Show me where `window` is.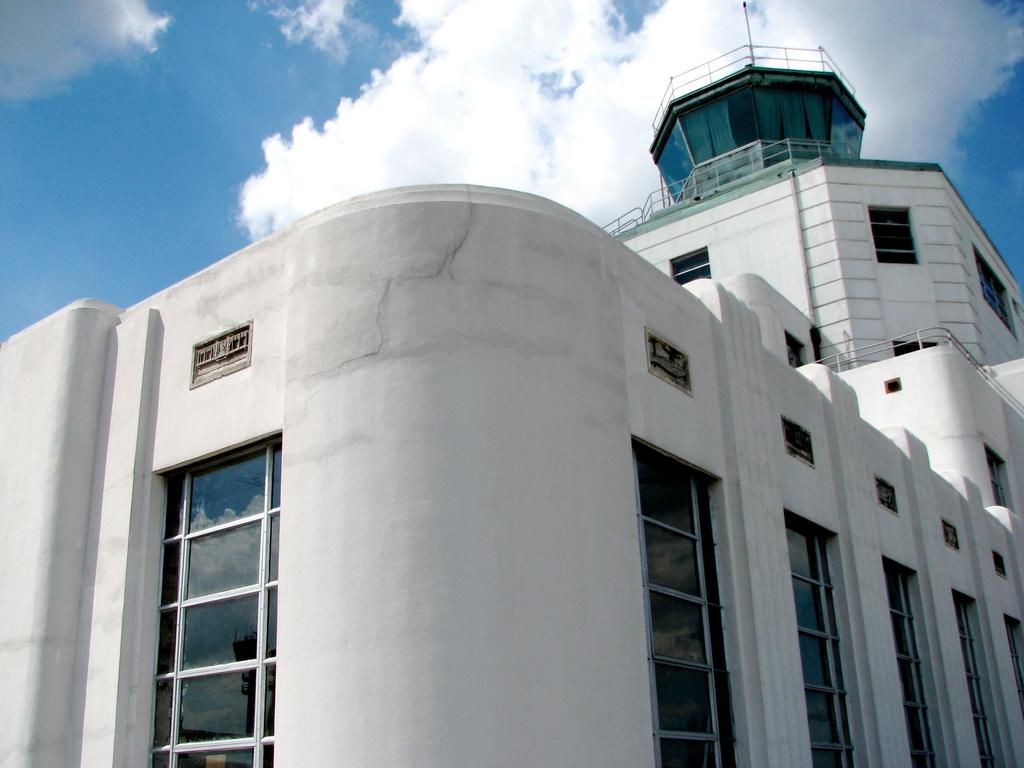
`window` is at [779, 416, 817, 468].
